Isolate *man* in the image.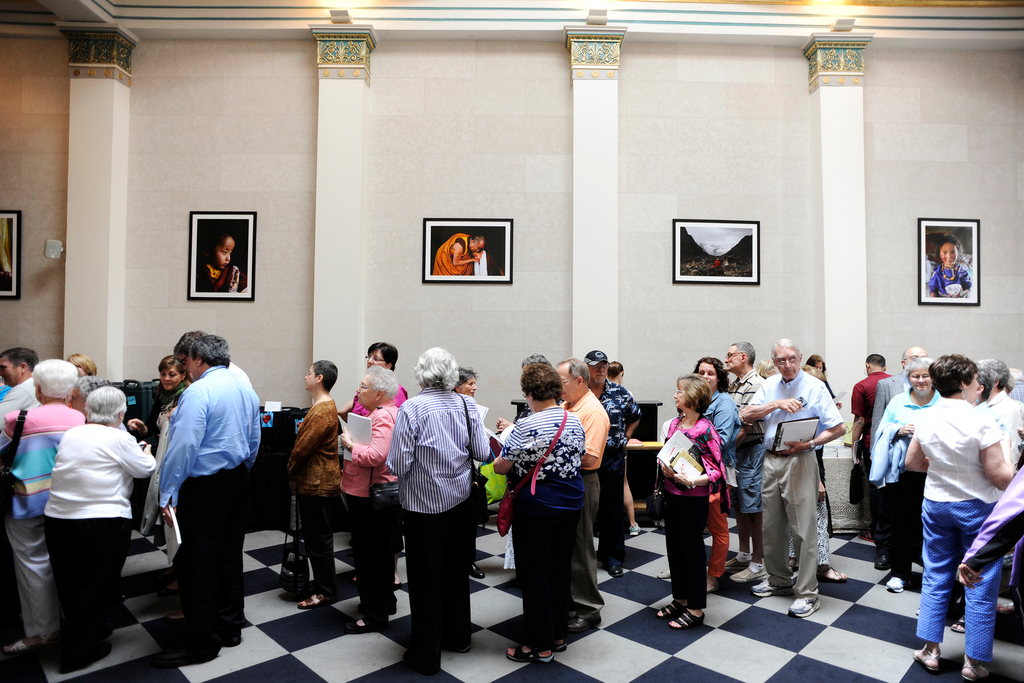
Isolated region: pyautogui.locateOnScreen(867, 344, 930, 572).
